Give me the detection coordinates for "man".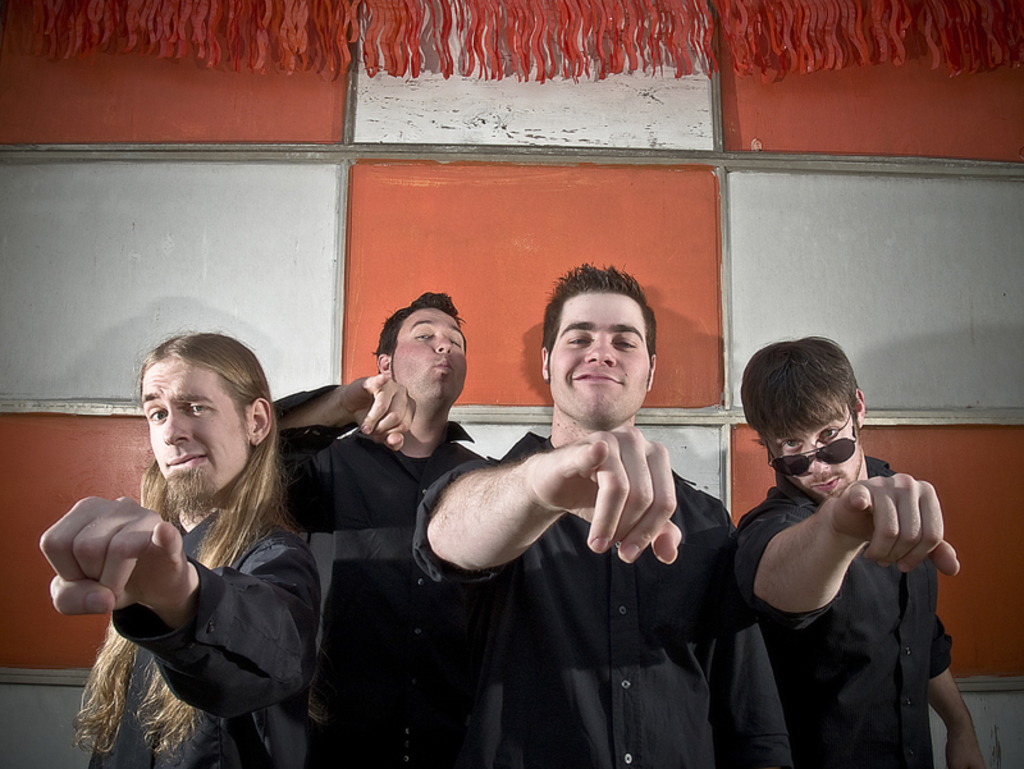
<region>408, 260, 800, 768</region>.
